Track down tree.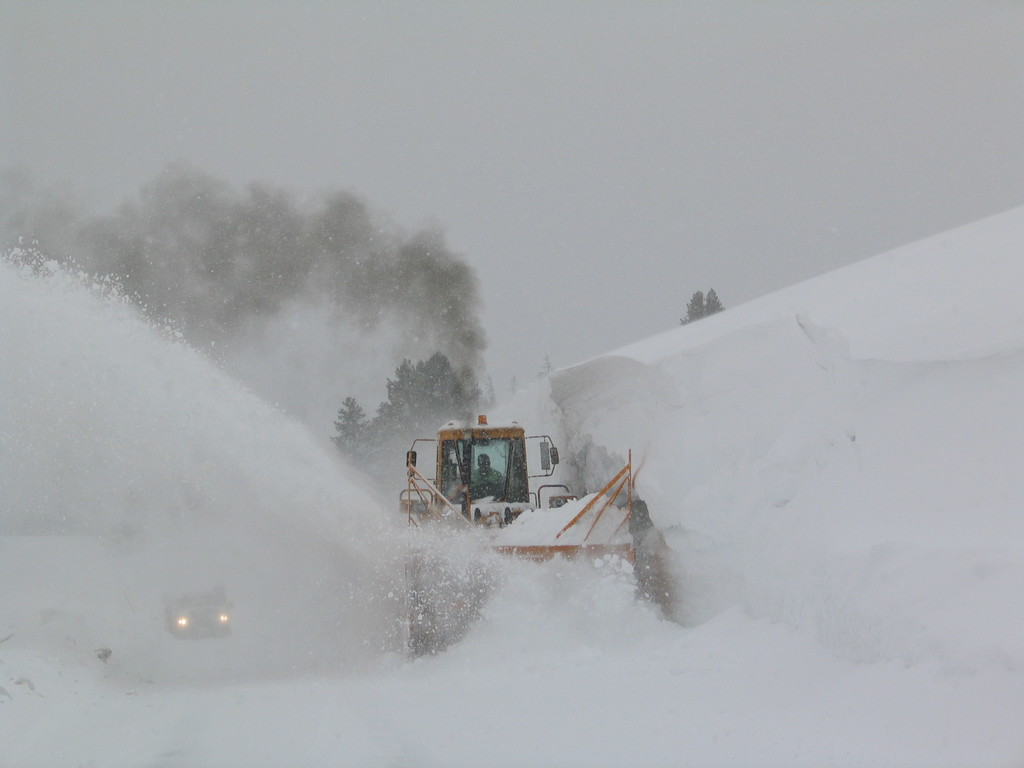
Tracked to [x1=678, y1=289, x2=726, y2=325].
